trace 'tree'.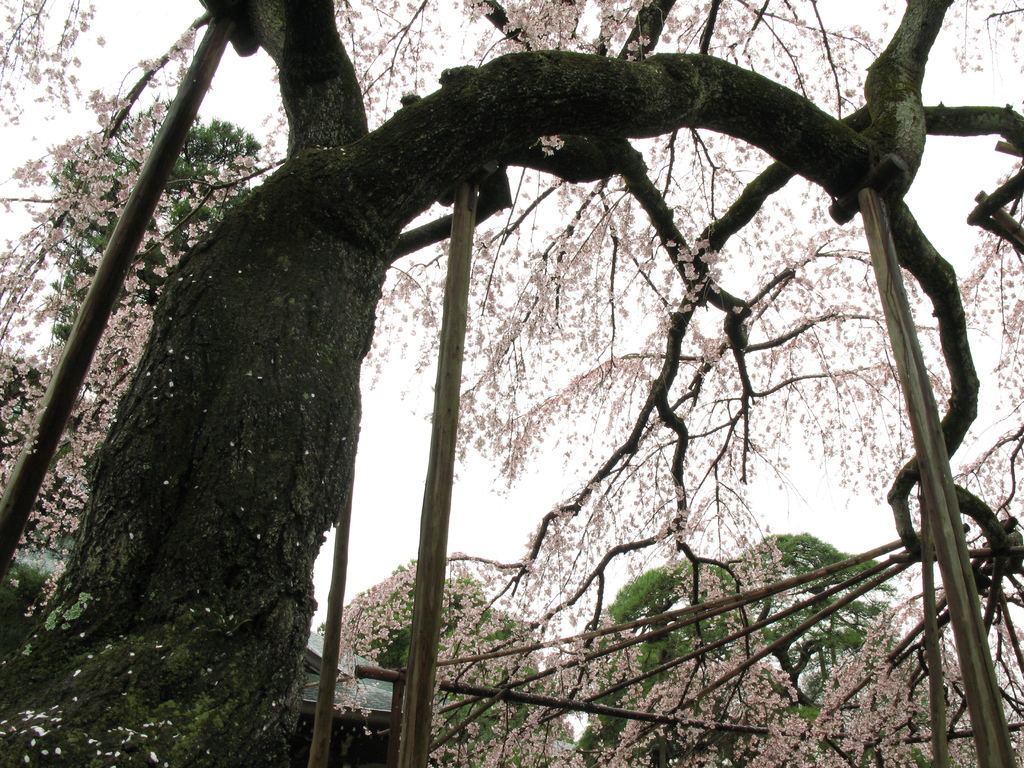
Traced to left=42, top=102, right=263, bottom=347.
